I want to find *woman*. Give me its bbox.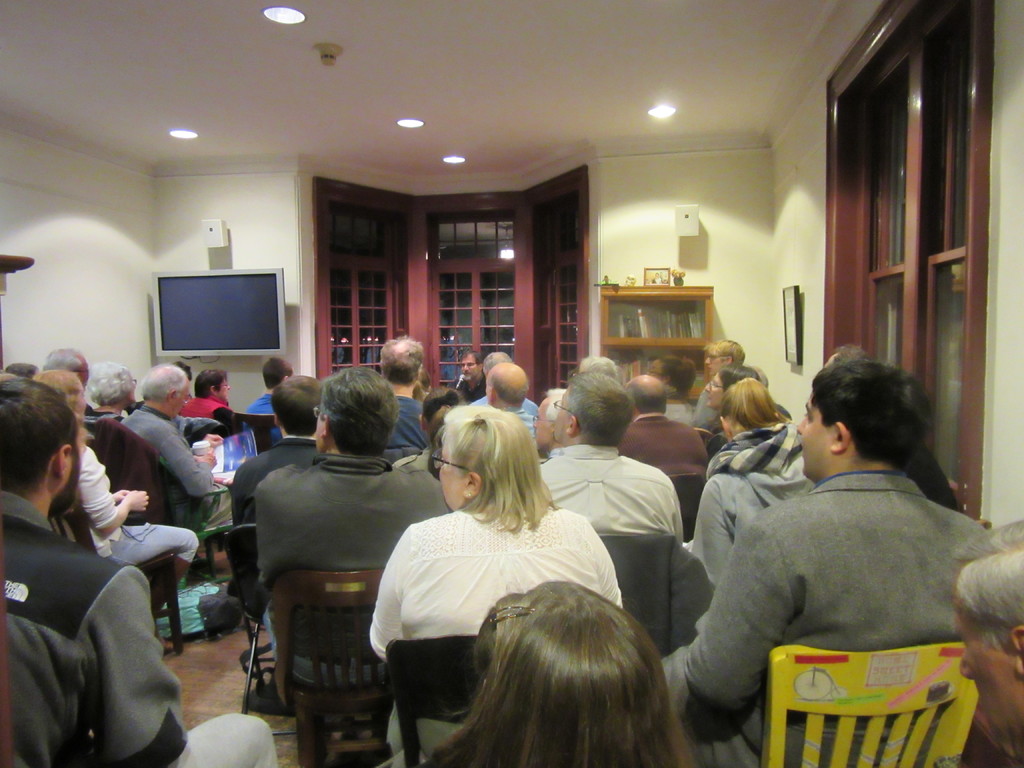
bbox(698, 360, 763, 444).
